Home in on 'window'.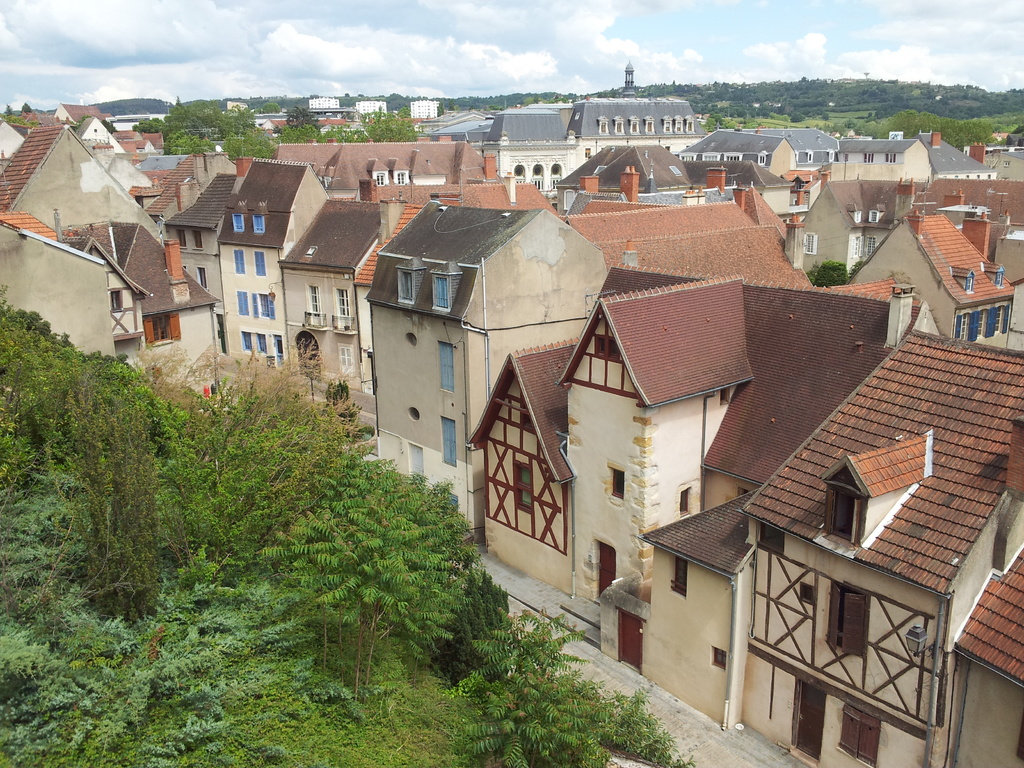
Homed in at BBox(853, 209, 861, 222).
